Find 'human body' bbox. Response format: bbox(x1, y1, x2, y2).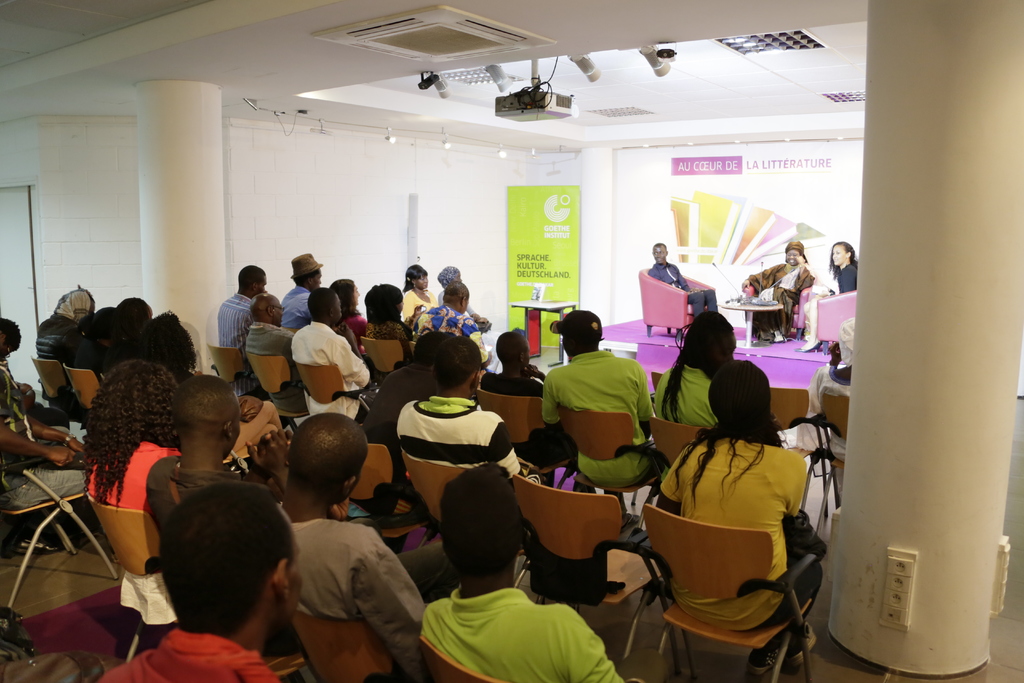
bbox(242, 291, 294, 418).
